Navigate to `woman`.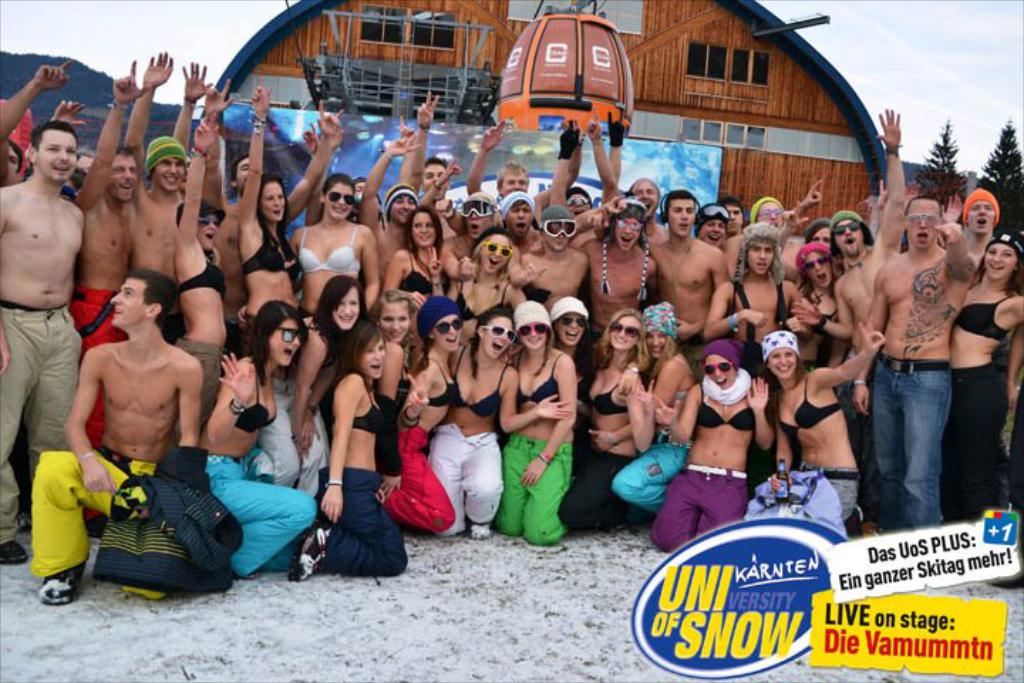
Navigation target: 550:303:647:526.
